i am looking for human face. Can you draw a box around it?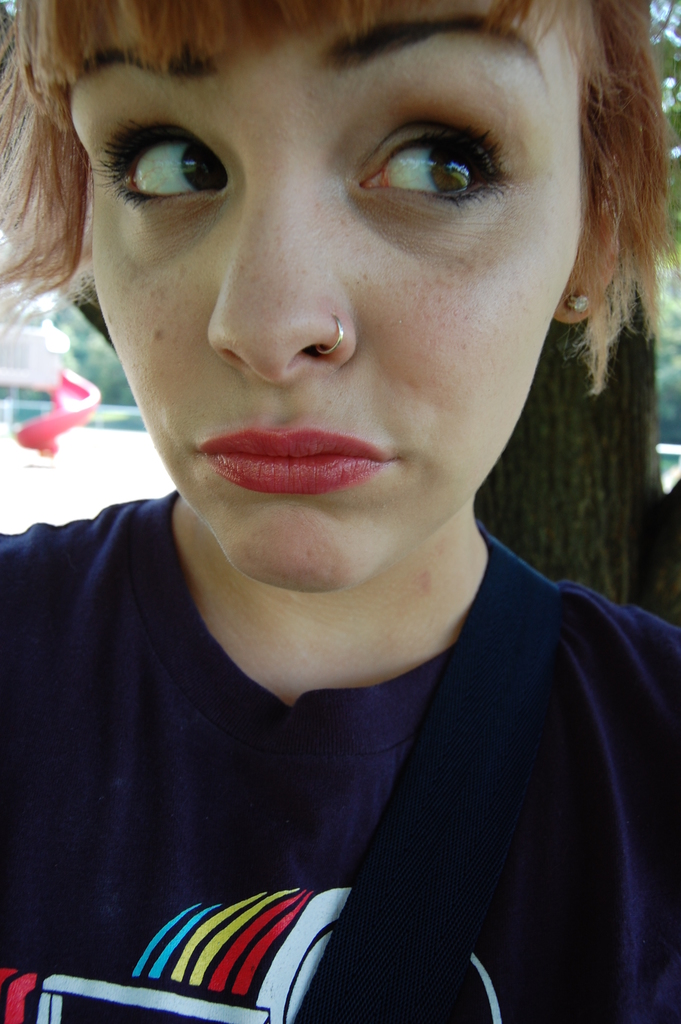
Sure, the bounding box is locate(63, 0, 582, 595).
